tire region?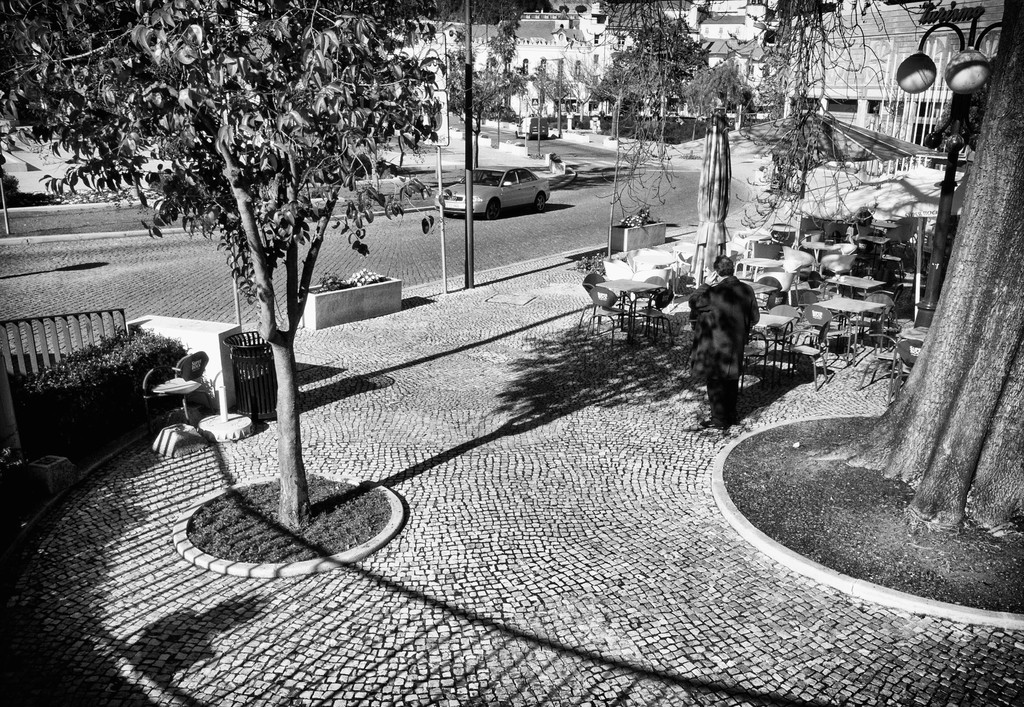
(left=507, top=131, right=516, bottom=138)
